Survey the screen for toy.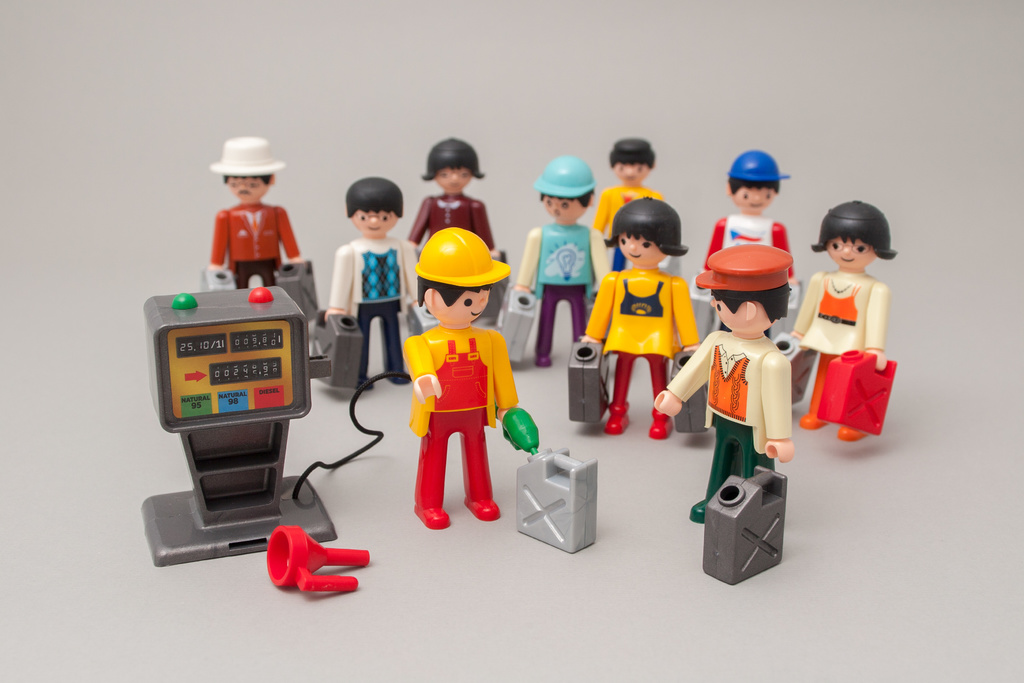
Survey found: 308:309:367:391.
